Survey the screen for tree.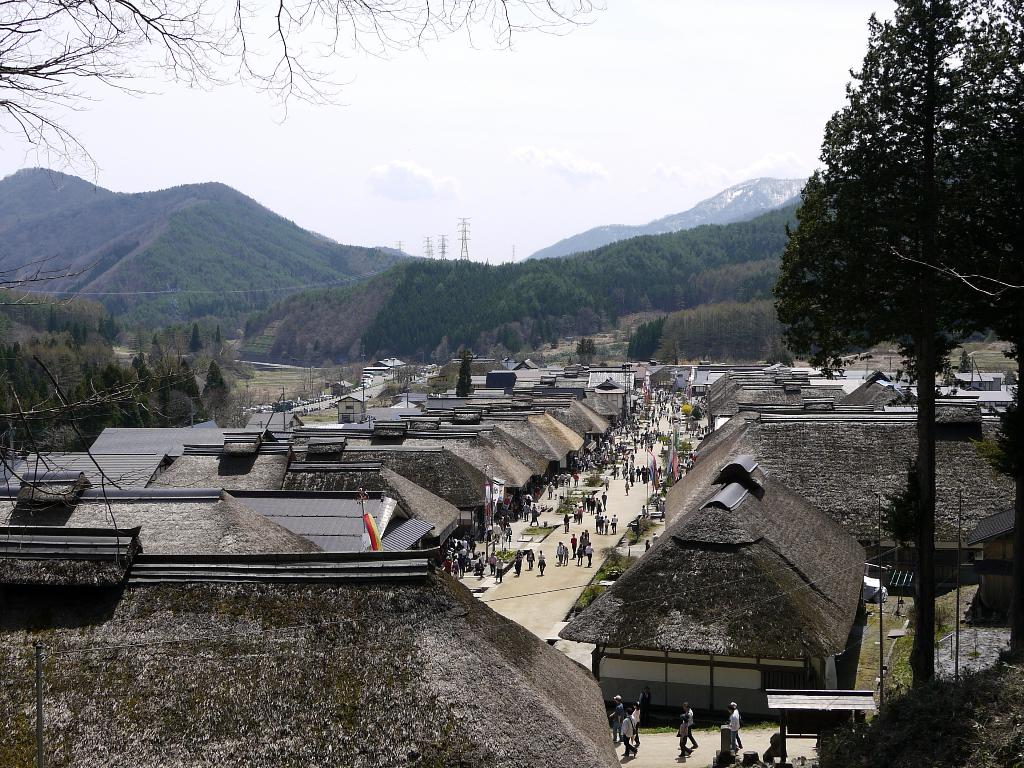
Survey found: locate(84, 330, 108, 344).
